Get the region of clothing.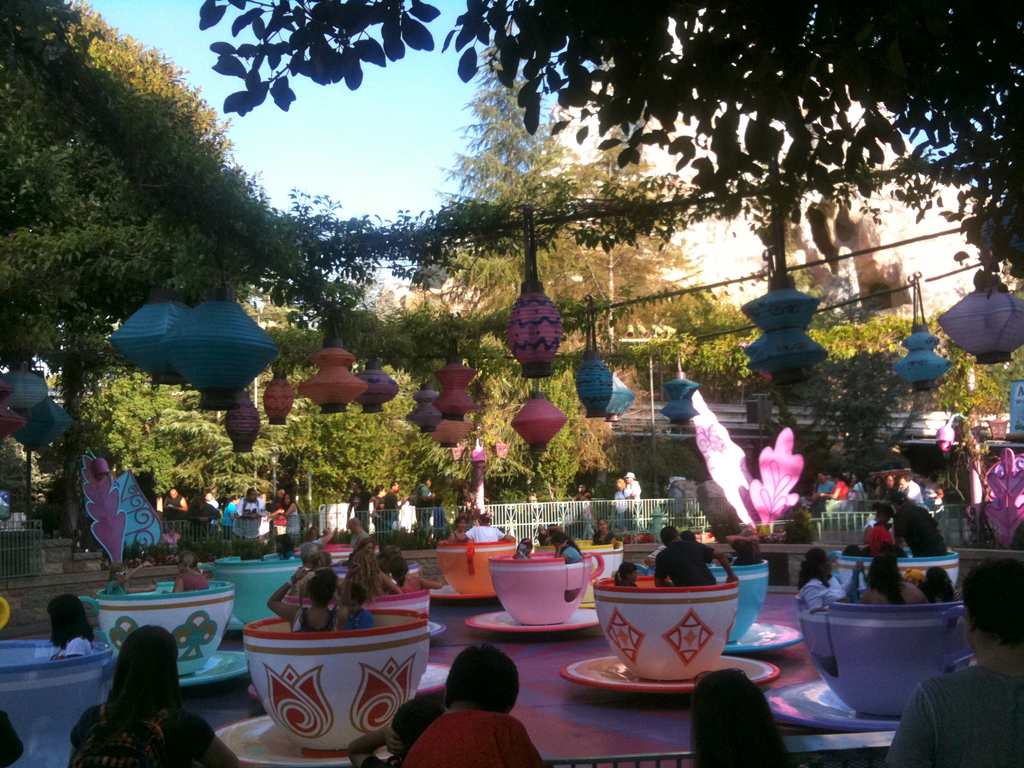
Rect(371, 489, 388, 532).
